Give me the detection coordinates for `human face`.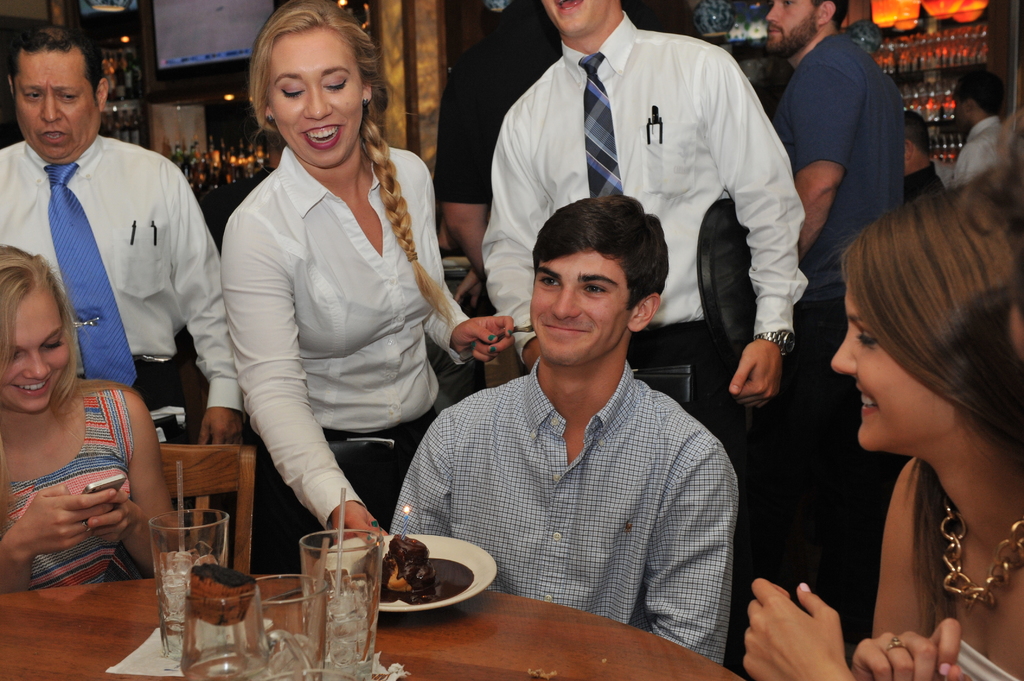
(left=767, top=0, right=813, bottom=49).
